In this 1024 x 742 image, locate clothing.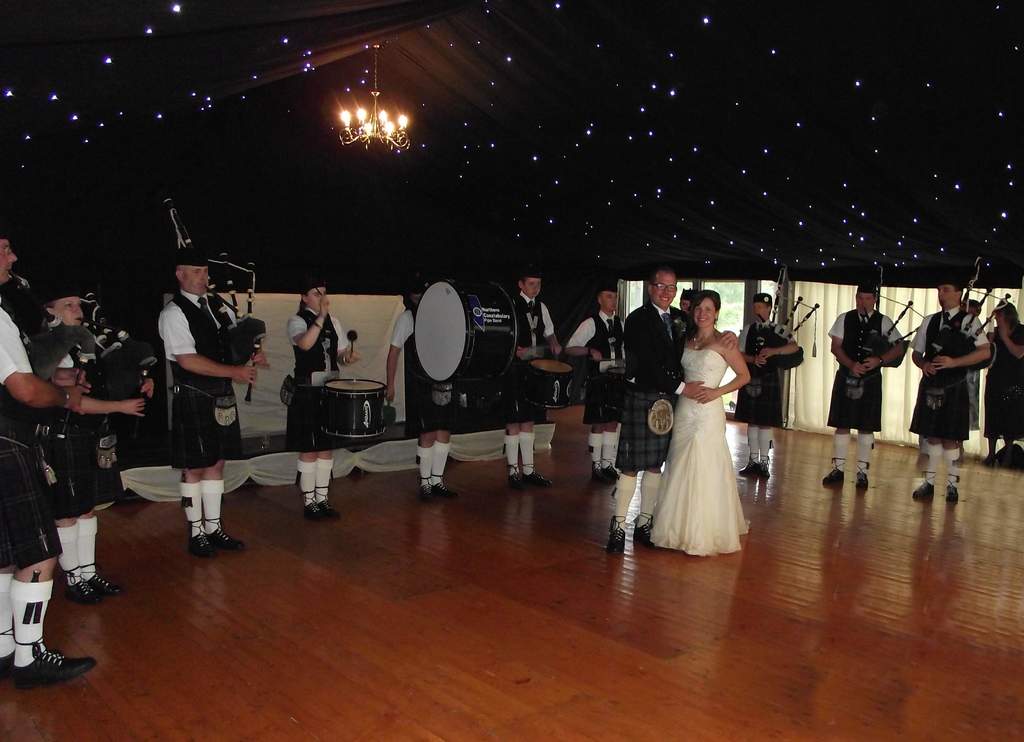
Bounding box: (388, 311, 456, 428).
